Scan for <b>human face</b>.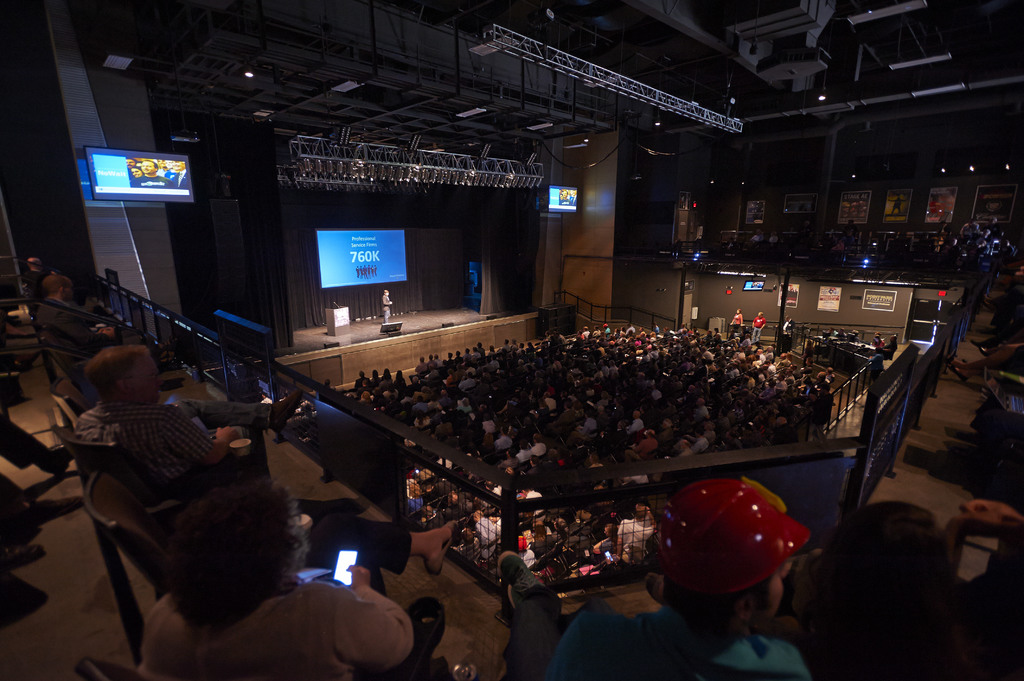
Scan result: {"left": 155, "top": 159, "right": 162, "bottom": 167}.
